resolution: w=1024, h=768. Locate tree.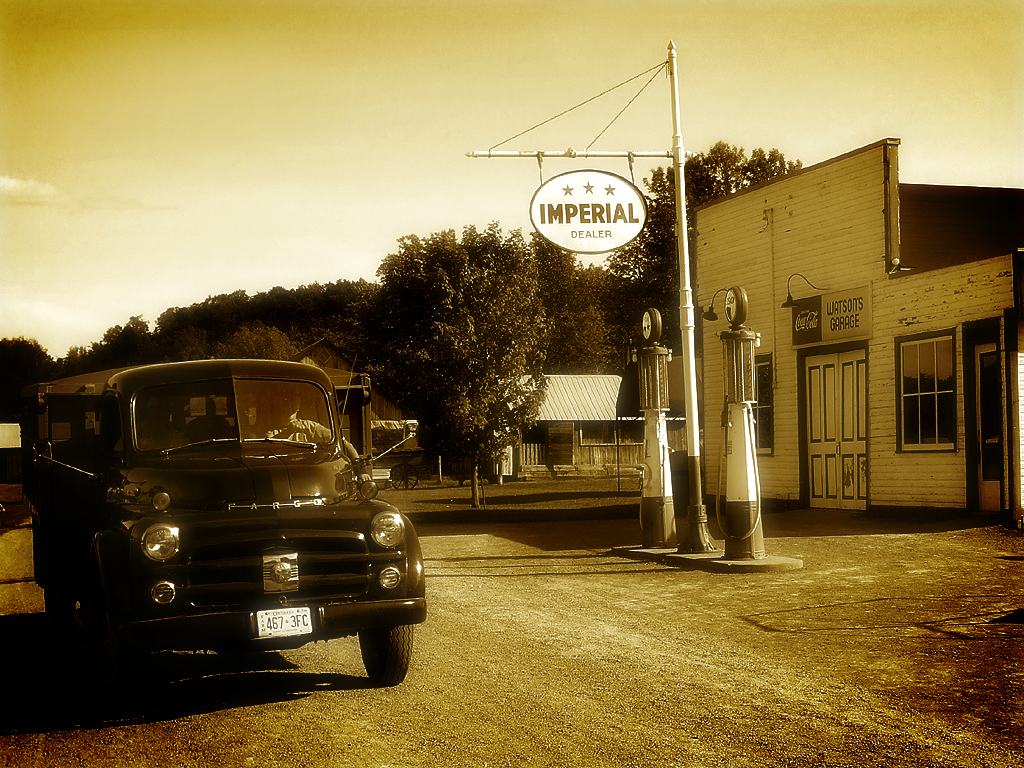
637/141/810/348.
